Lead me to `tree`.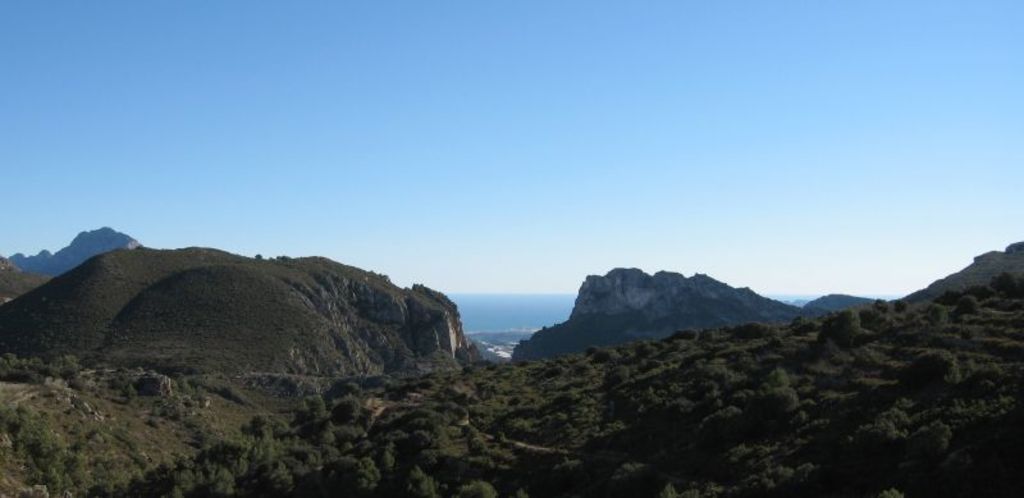
Lead to [822,303,864,342].
